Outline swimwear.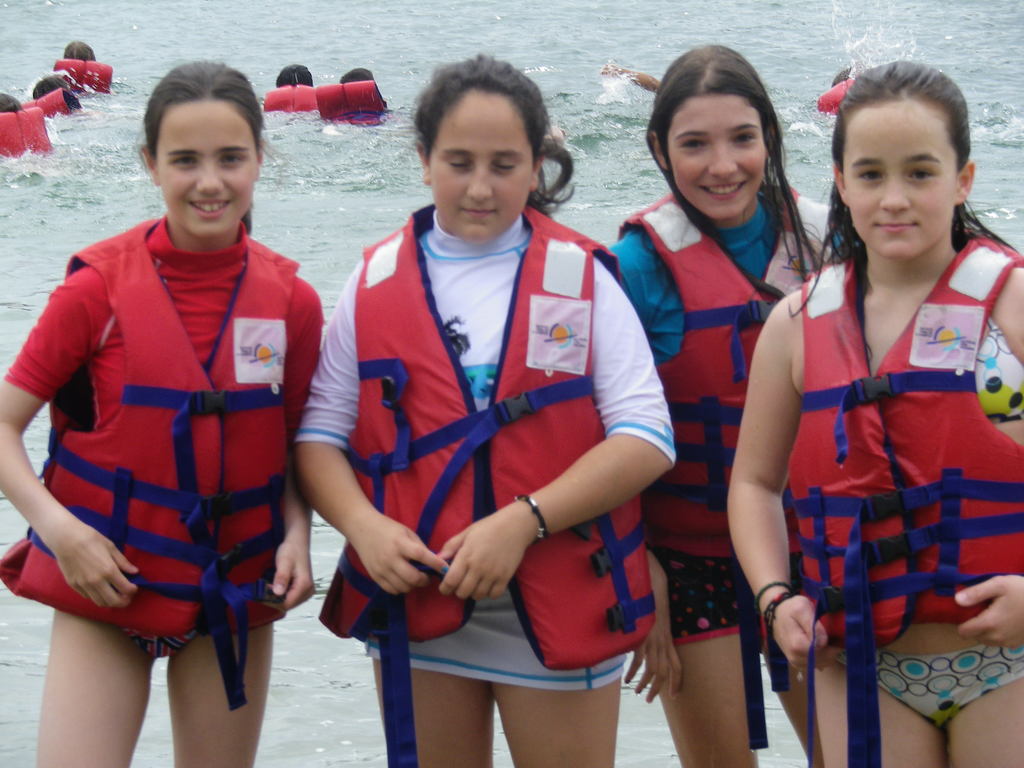
Outline: (837,643,1023,727).
